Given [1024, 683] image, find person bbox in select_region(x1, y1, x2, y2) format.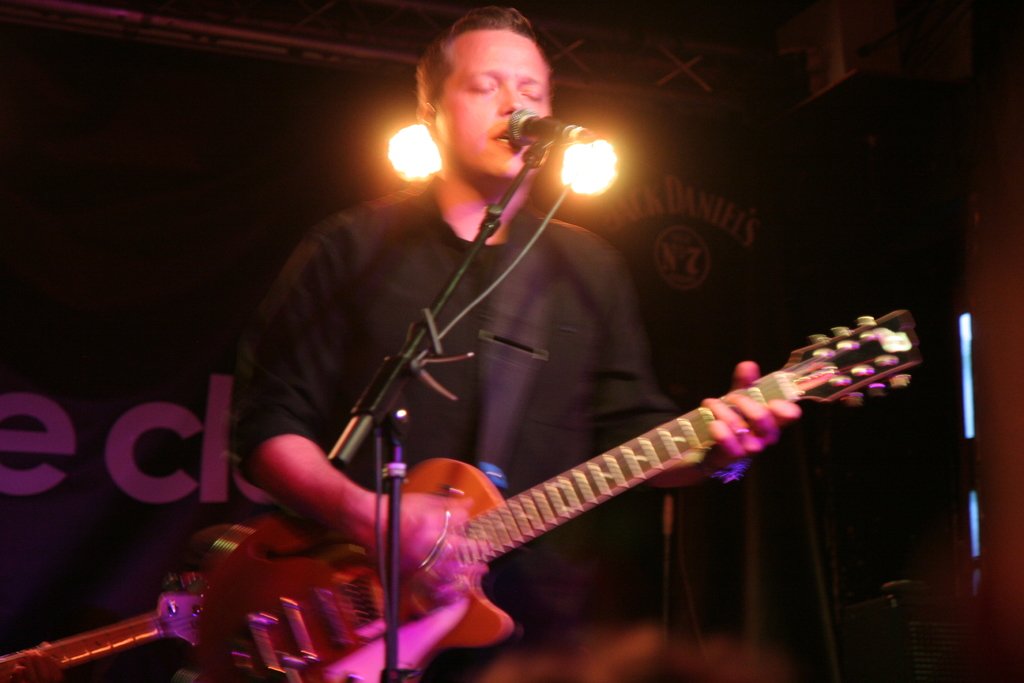
select_region(232, 10, 804, 682).
